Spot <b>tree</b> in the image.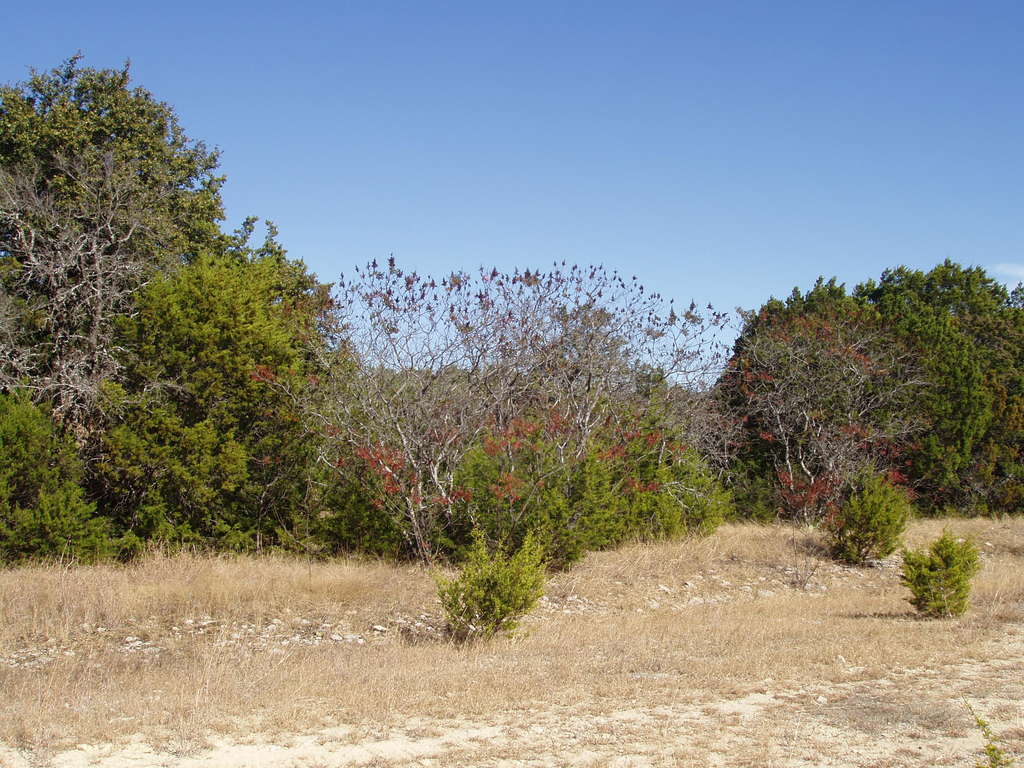
<b>tree</b> found at select_region(700, 260, 1023, 538).
